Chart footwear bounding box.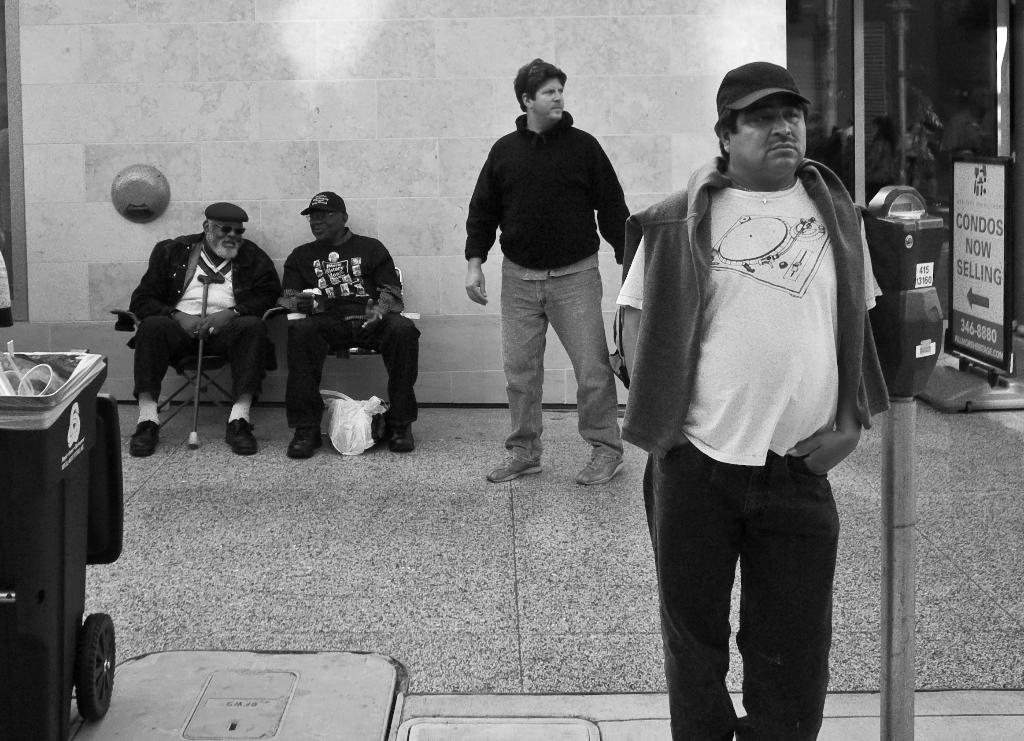
Charted: [x1=576, y1=453, x2=622, y2=487].
